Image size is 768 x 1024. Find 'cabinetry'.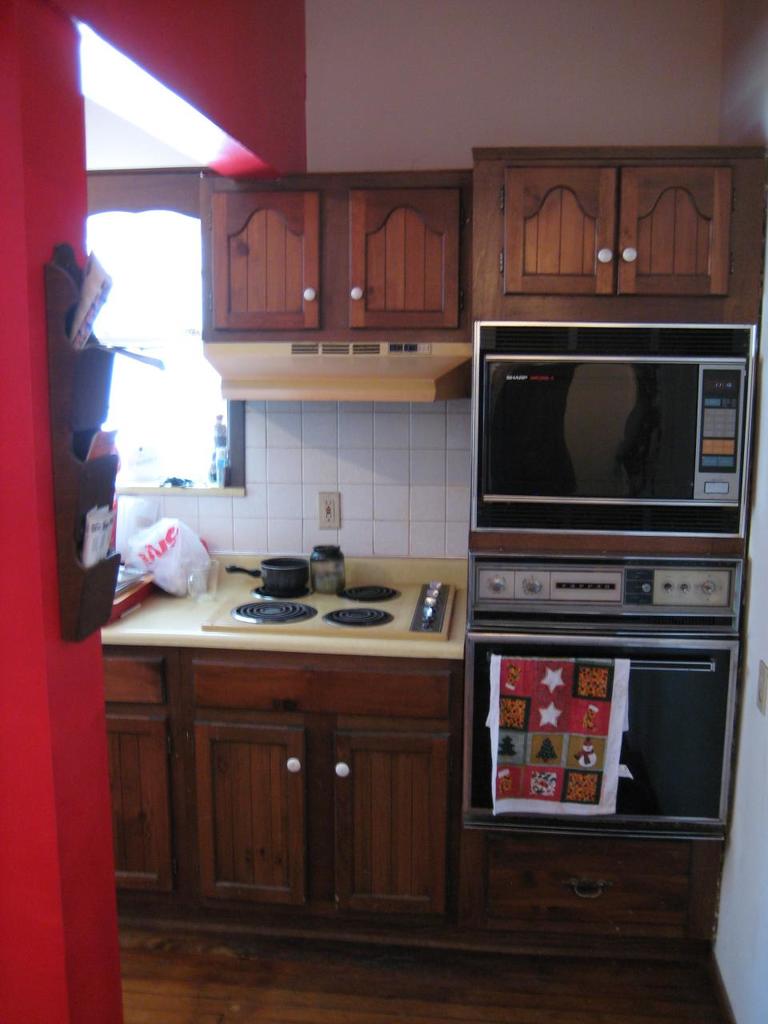
l=97, t=637, r=465, b=964.
